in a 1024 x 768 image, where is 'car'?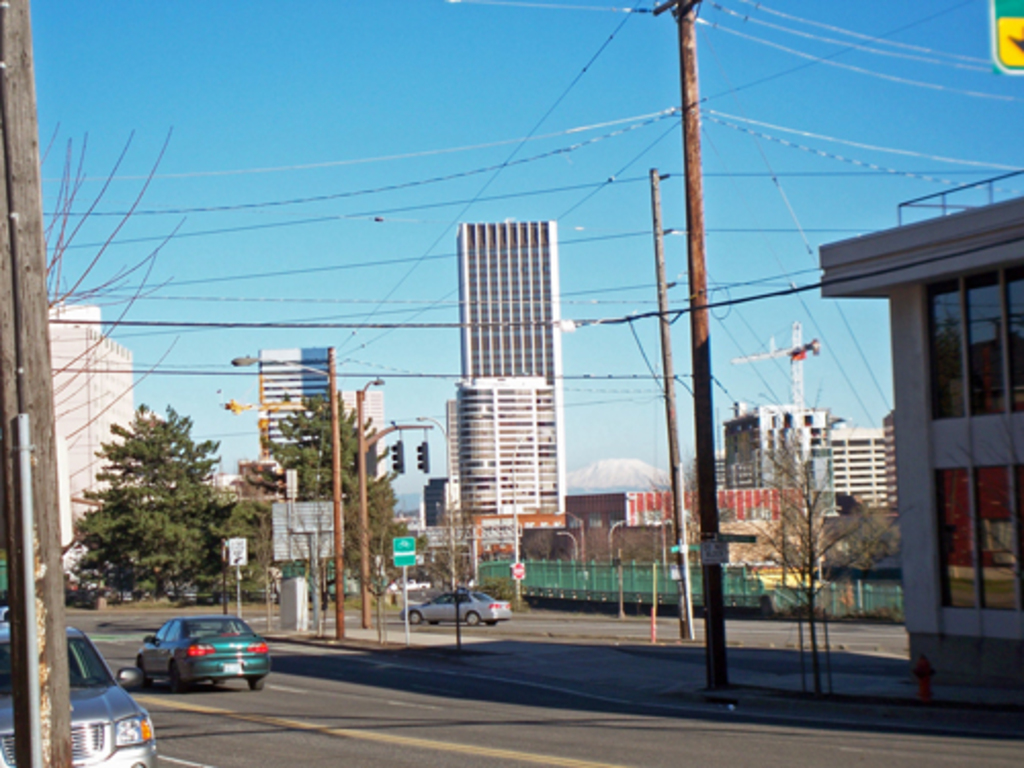
(0,616,154,766).
